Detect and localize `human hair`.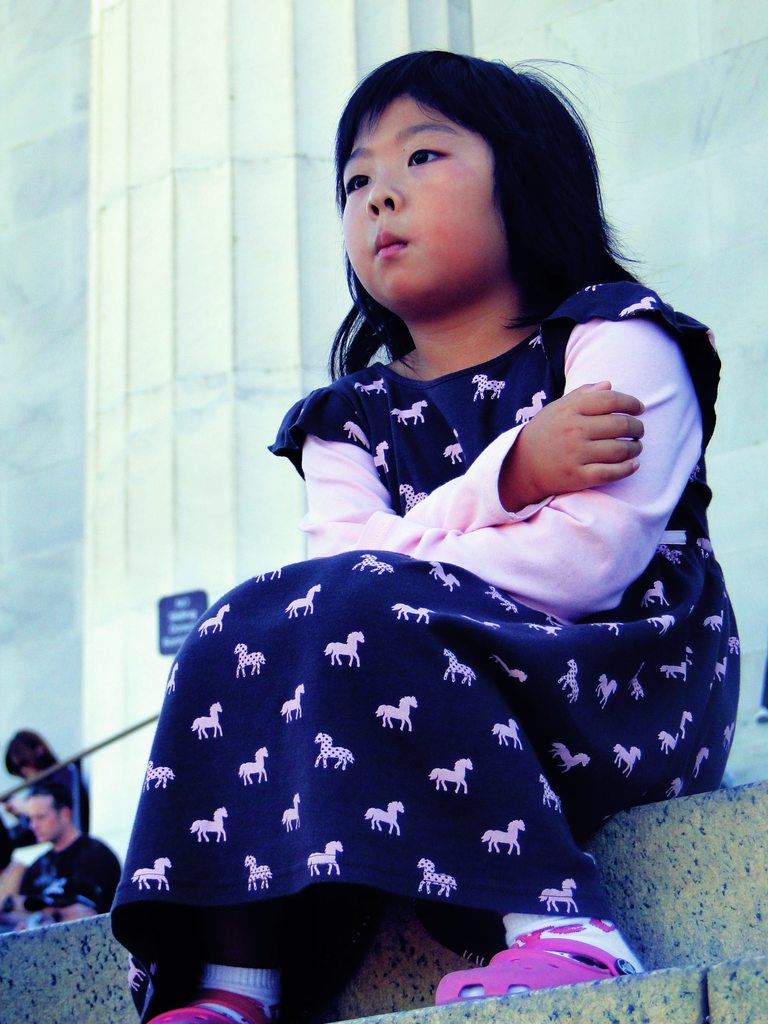
Localized at bbox=(4, 728, 61, 777).
